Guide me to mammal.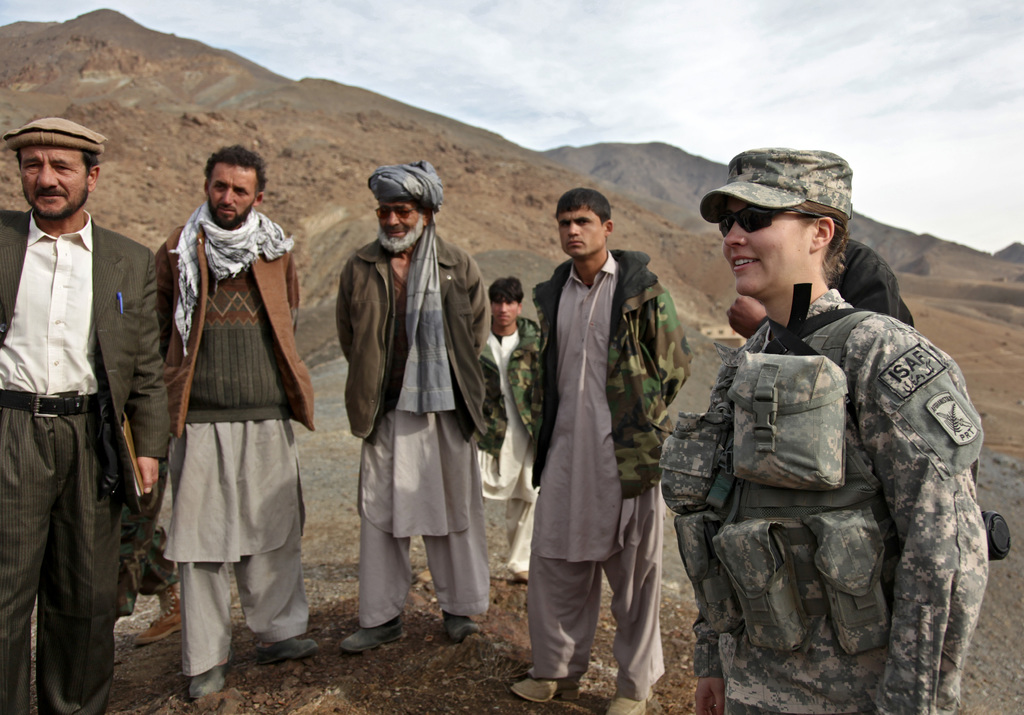
Guidance: (left=476, top=279, right=533, bottom=578).
